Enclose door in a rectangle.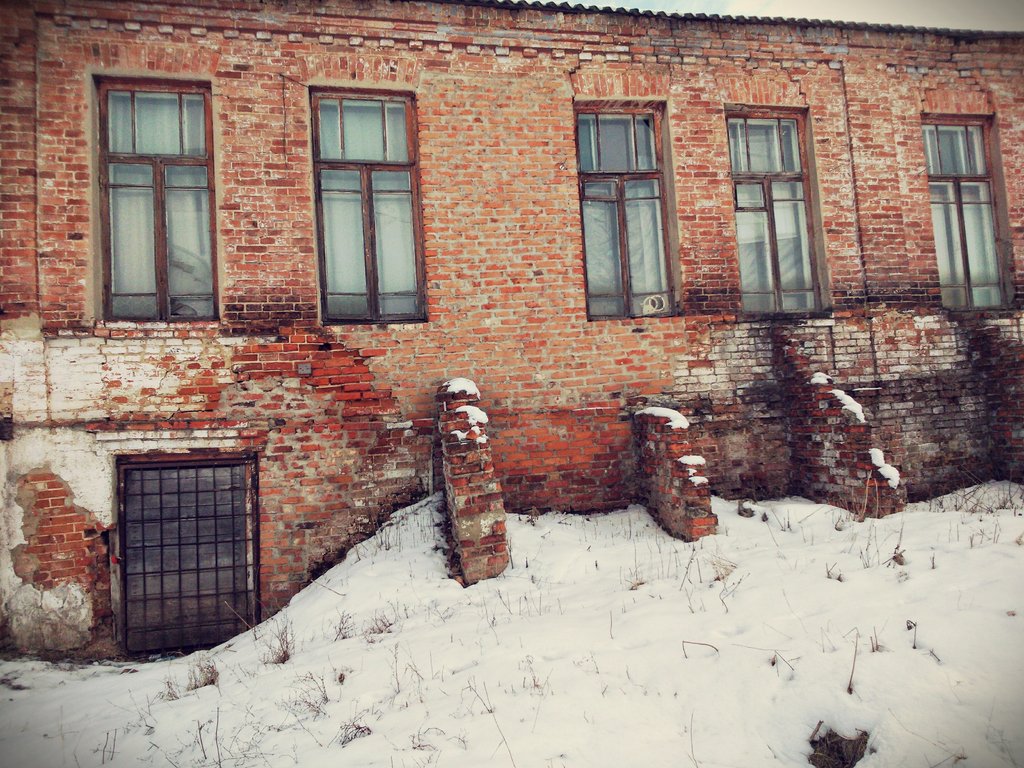
(x1=88, y1=416, x2=263, y2=668).
